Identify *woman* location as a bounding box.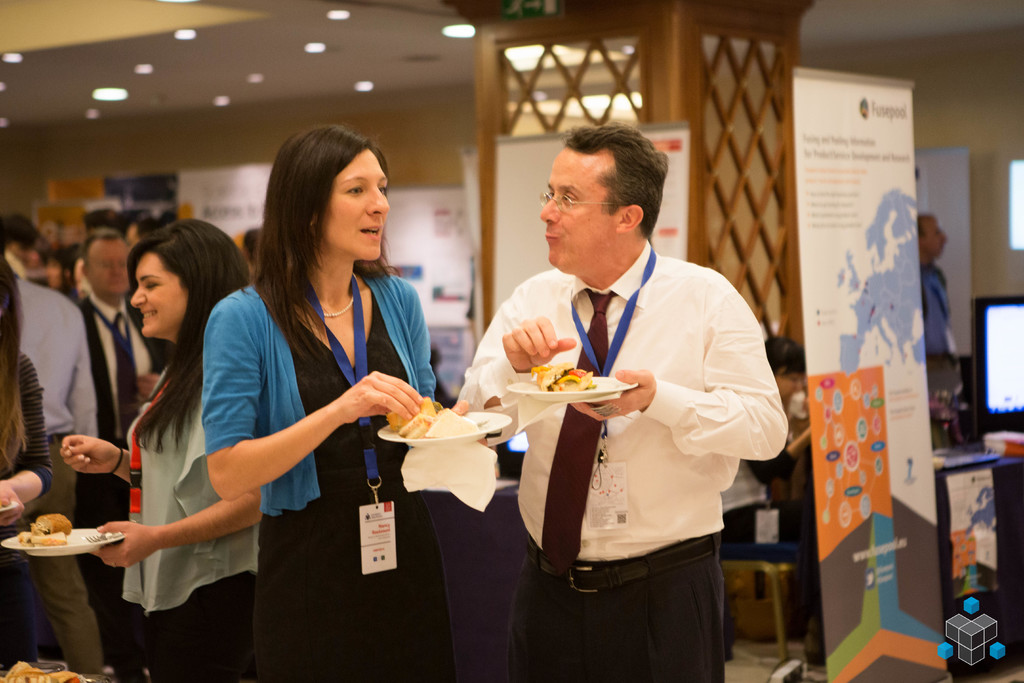
l=720, t=334, r=815, b=550.
